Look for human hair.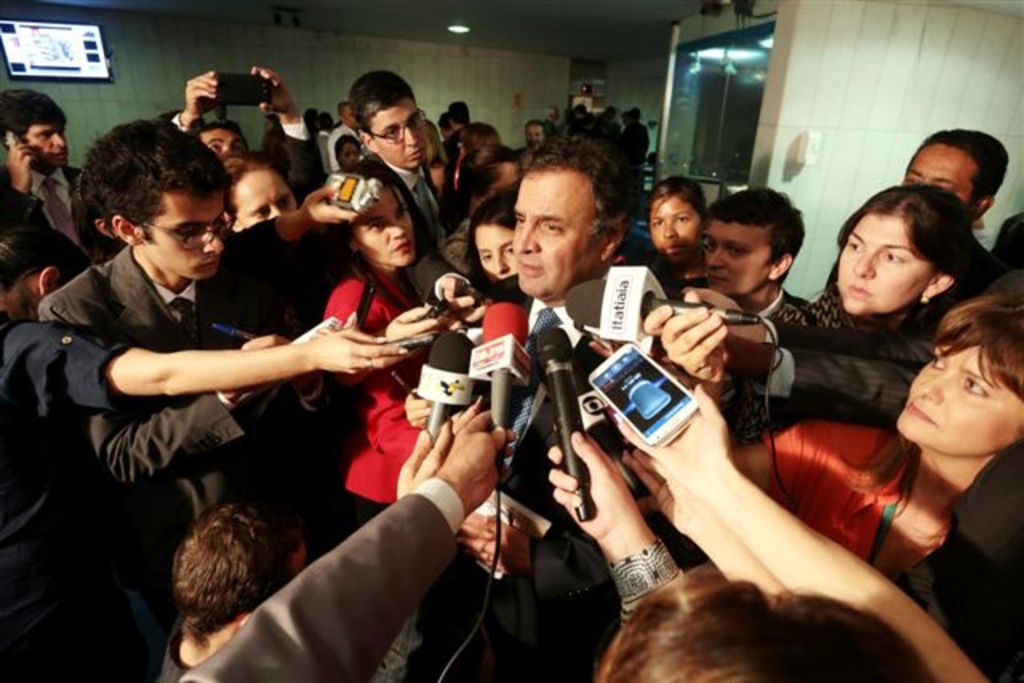
Found: (x1=838, y1=181, x2=989, y2=294).
